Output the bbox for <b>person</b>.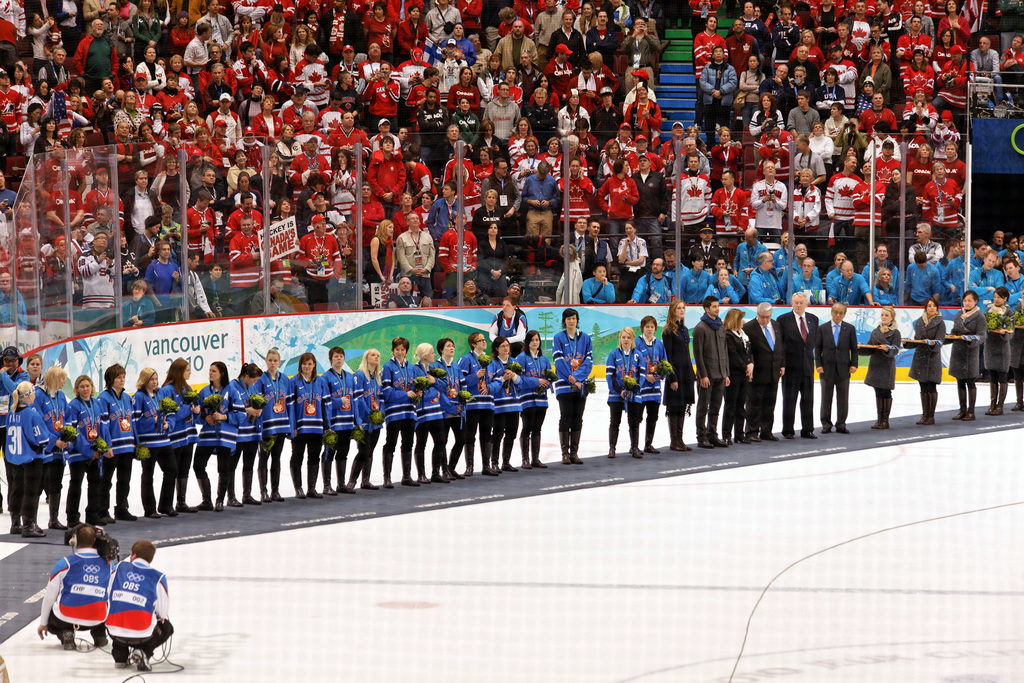
locate(692, 293, 732, 448).
